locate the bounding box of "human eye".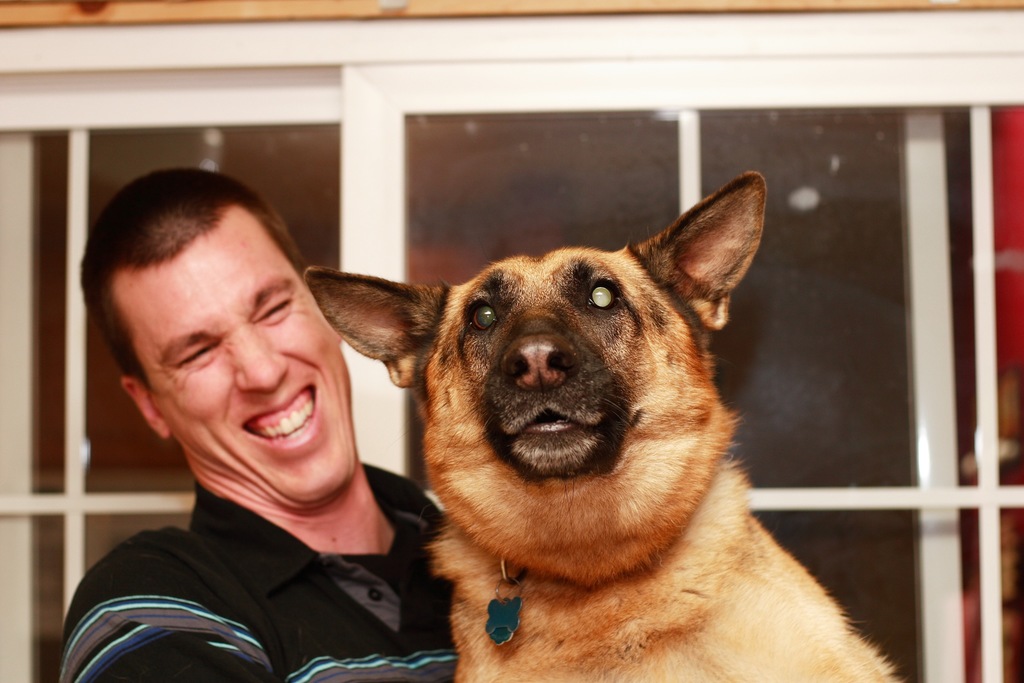
Bounding box: 252 292 296 322.
